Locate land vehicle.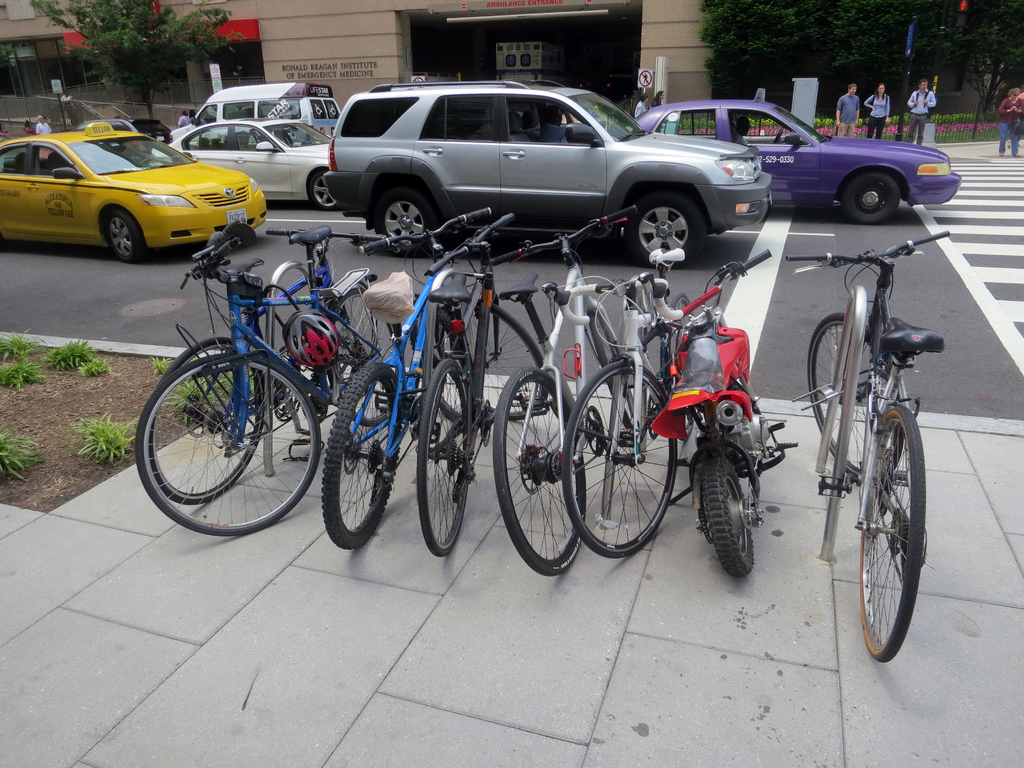
Bounding box: {"x1": 637, "y1": 246, "x2": 799, "y2": 581}.
